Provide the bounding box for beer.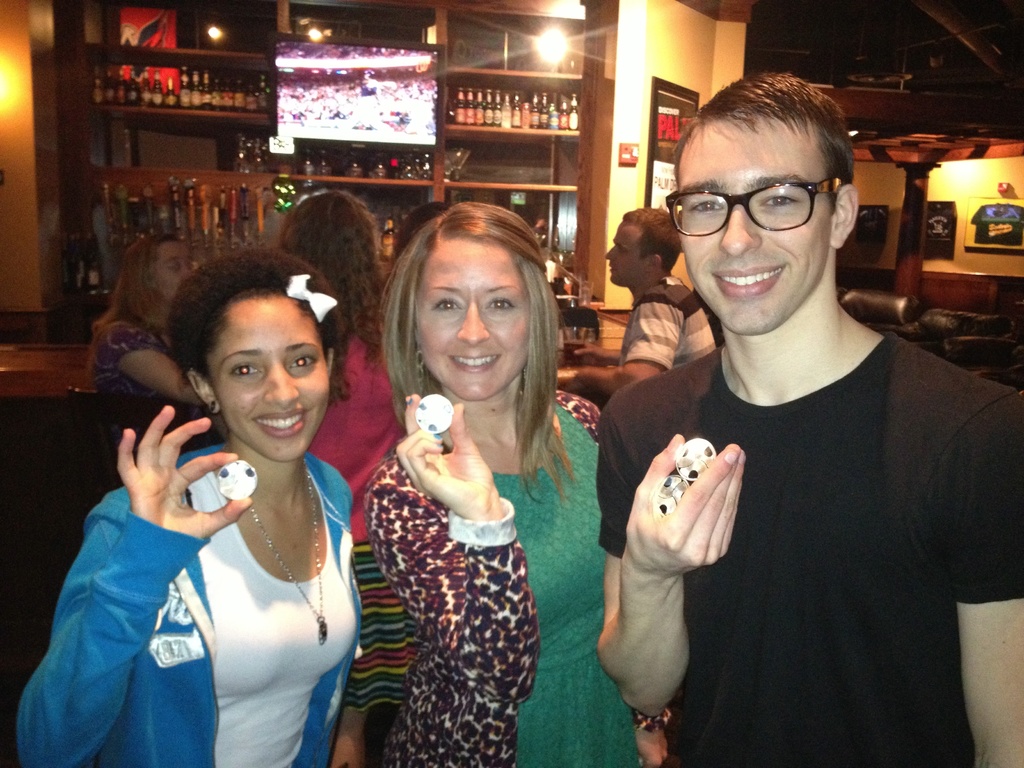
box=[191, 70, 202, 109].
